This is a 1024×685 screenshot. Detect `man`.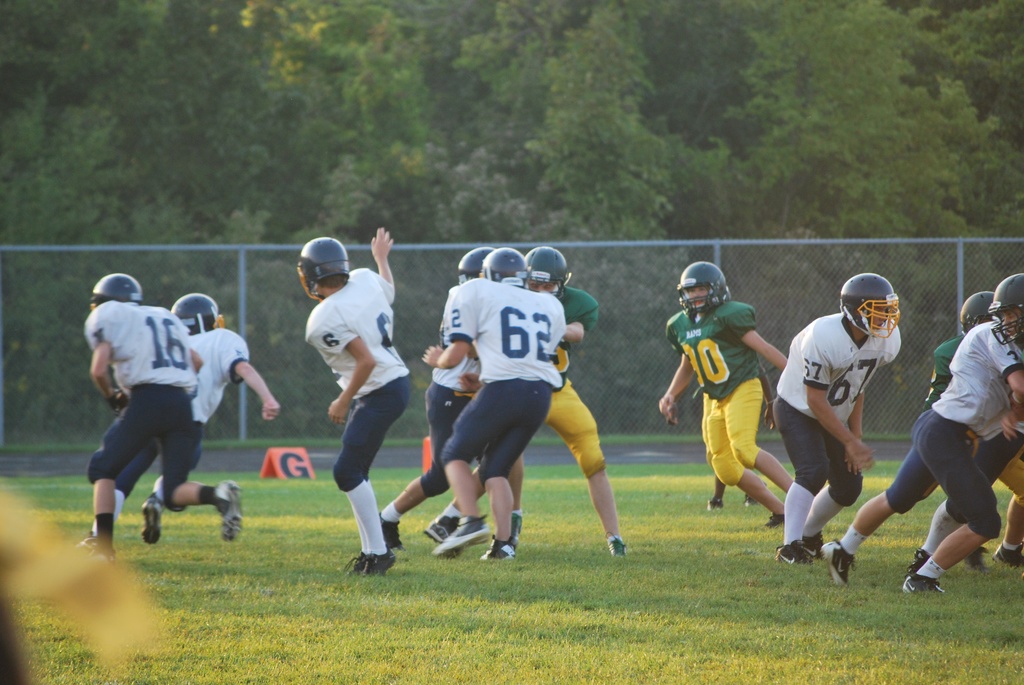
79/288/284/540.
